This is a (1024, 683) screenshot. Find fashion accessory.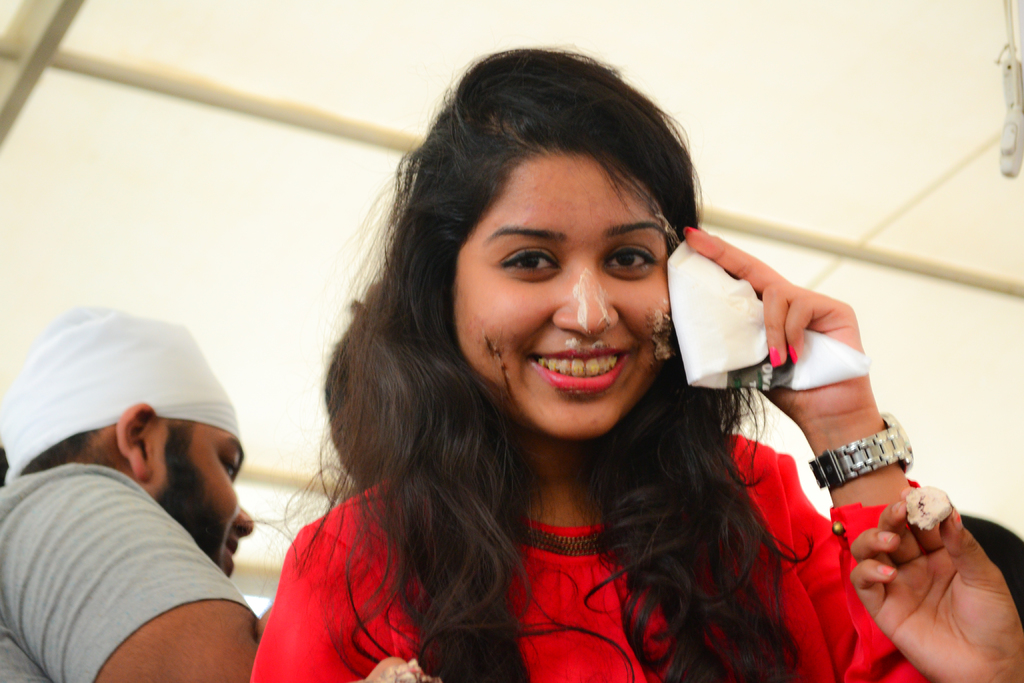
Bounding box: (left=953, top=513, right=962, bottom=523).
